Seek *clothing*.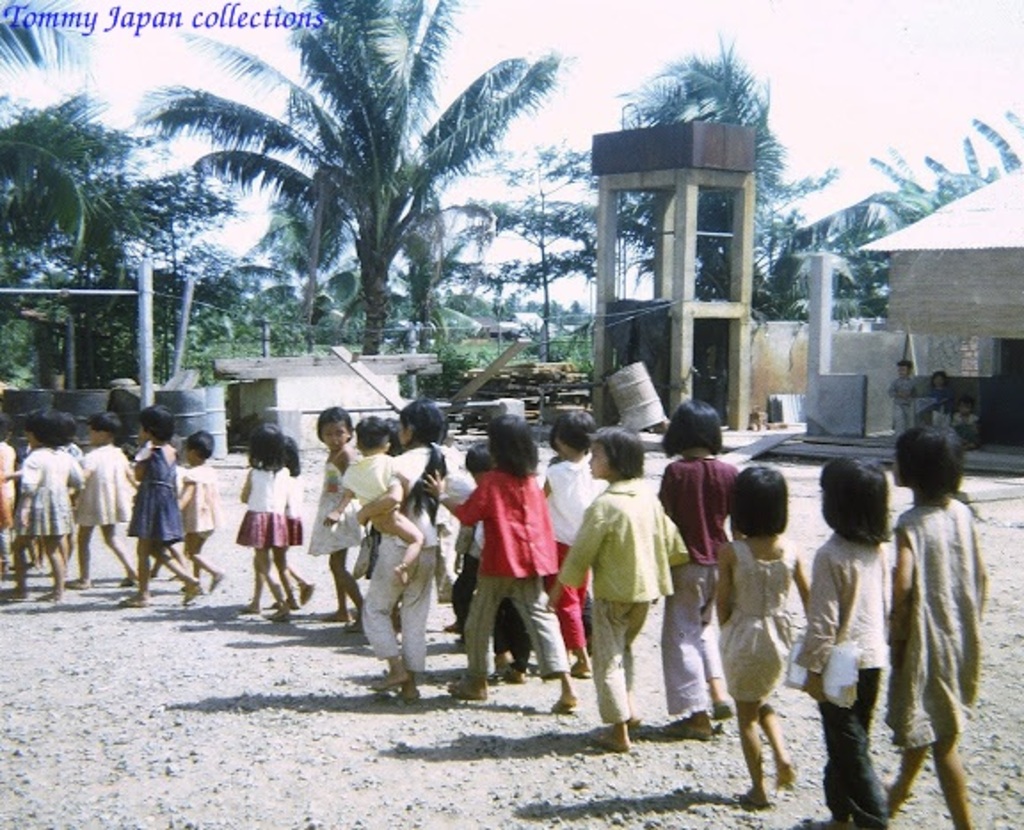
718 537 798 702.
